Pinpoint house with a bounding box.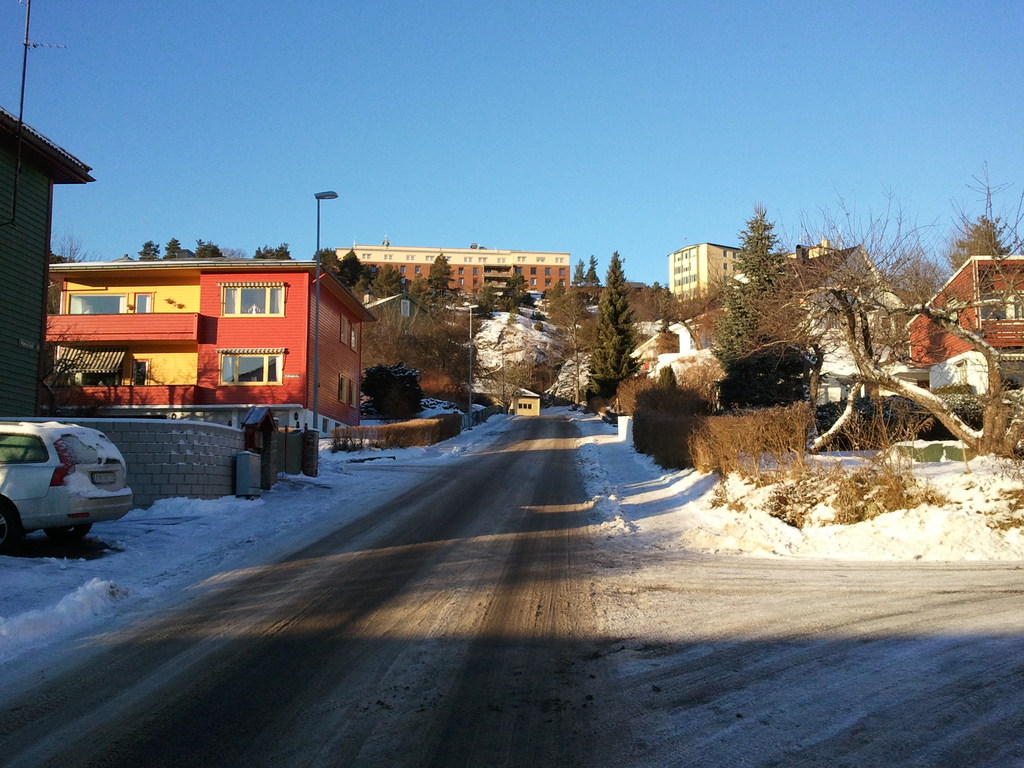
{"left": 337, "top": 244, "right": 569, "bottom": 301}.
